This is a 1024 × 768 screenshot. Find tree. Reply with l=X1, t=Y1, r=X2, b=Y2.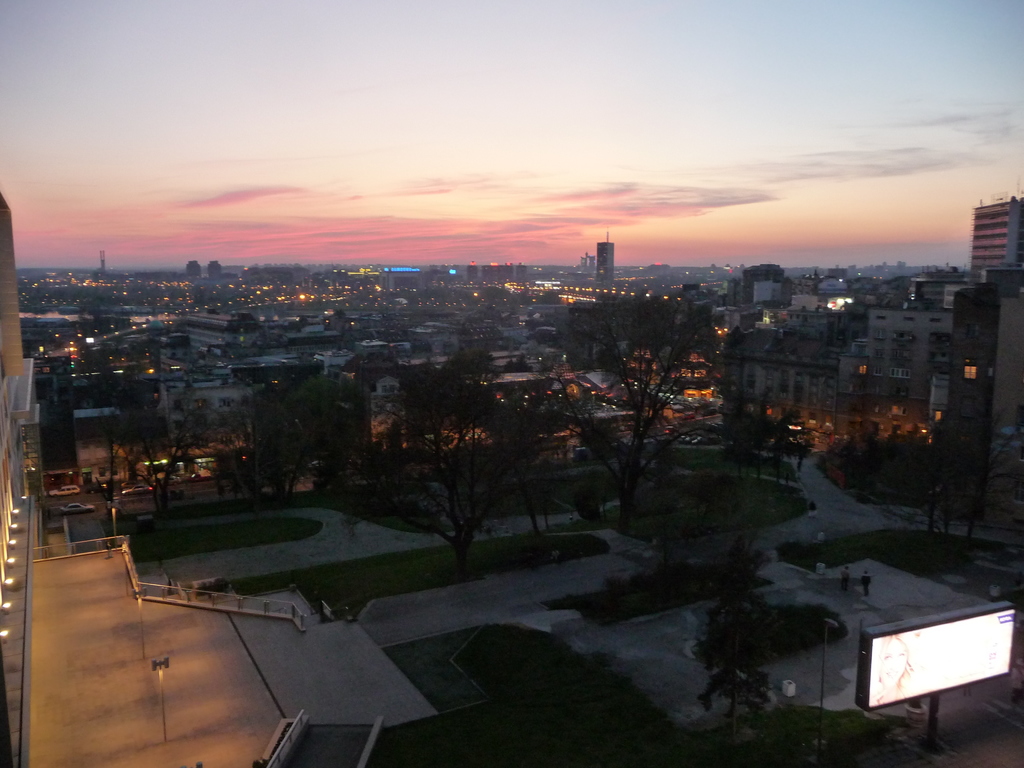
l=710, t=509, r=787, b=616.
